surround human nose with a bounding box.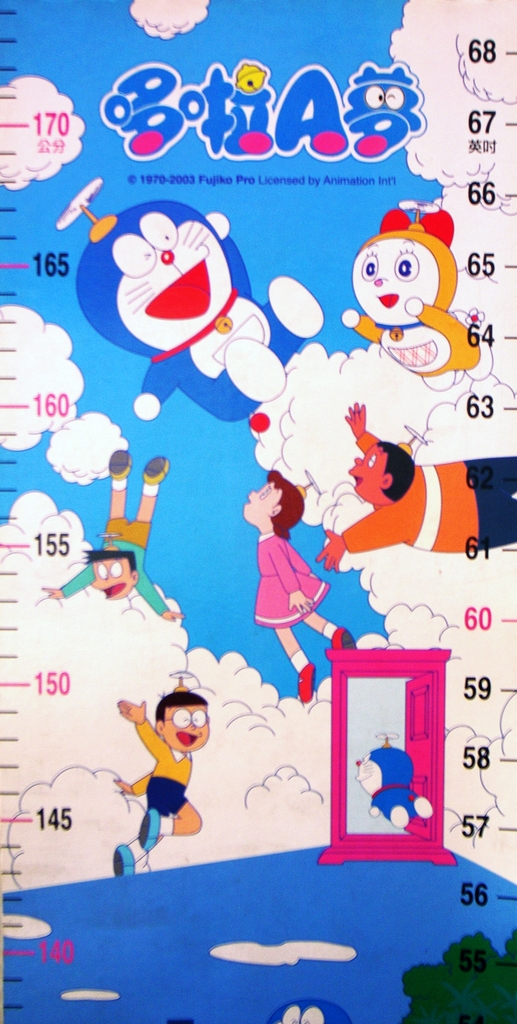
(x1=350, y1=456, x2=363, y2=467).
